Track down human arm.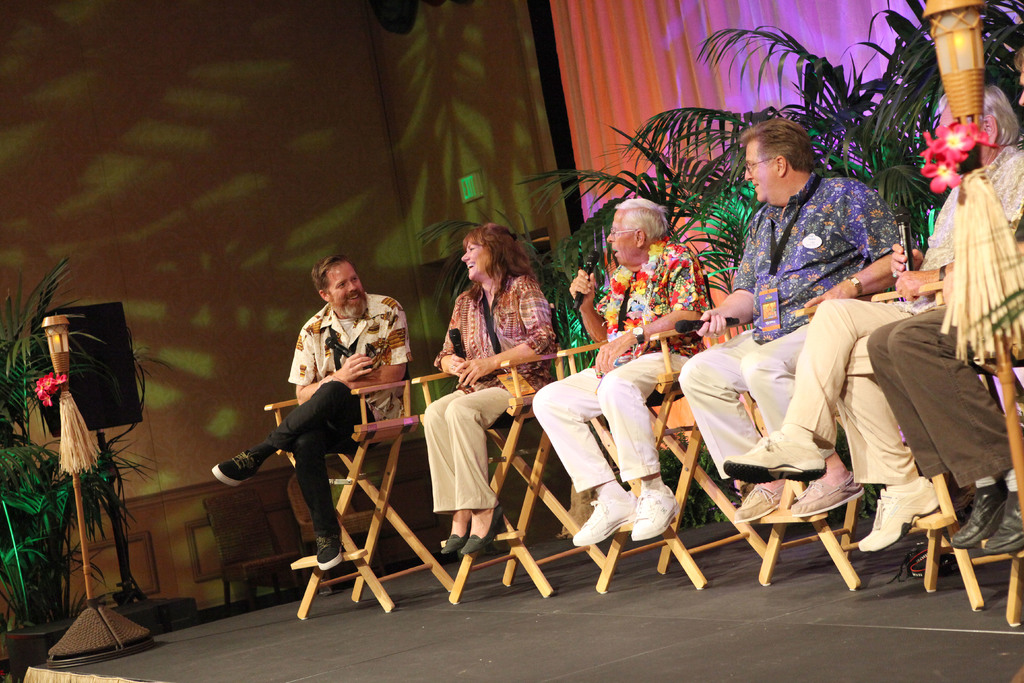
Tracked to [x1=553, y1=261, x2=622, y2=345].
